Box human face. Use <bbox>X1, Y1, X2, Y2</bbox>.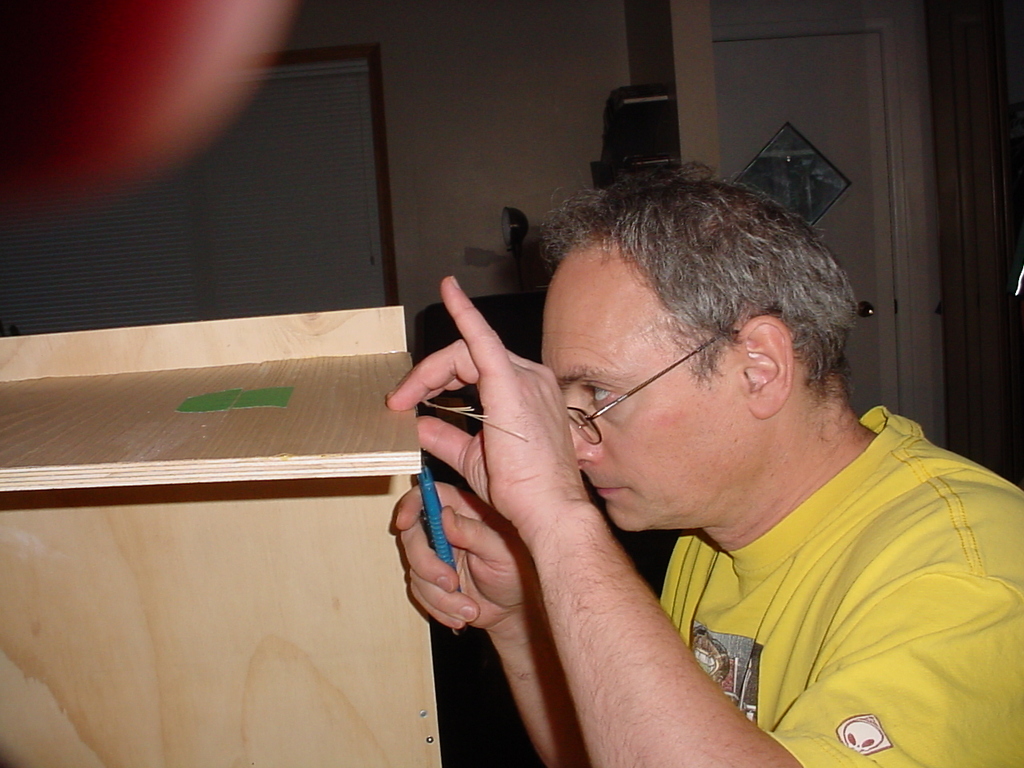
<bbox>534, 239, 740, 529</bbox>.
